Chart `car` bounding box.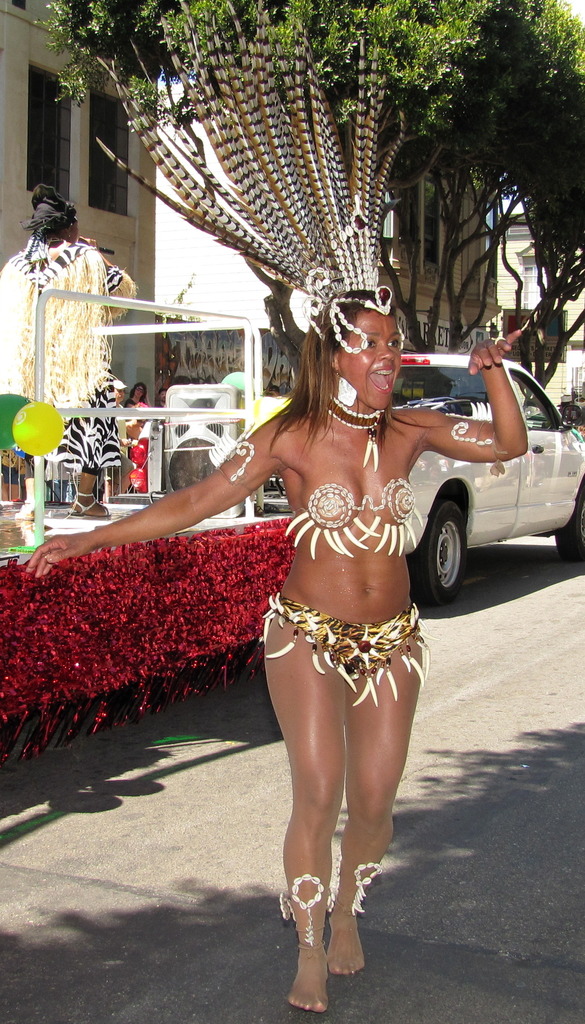
Charted: x1=256, y1=346, x2=584, y2=600.
